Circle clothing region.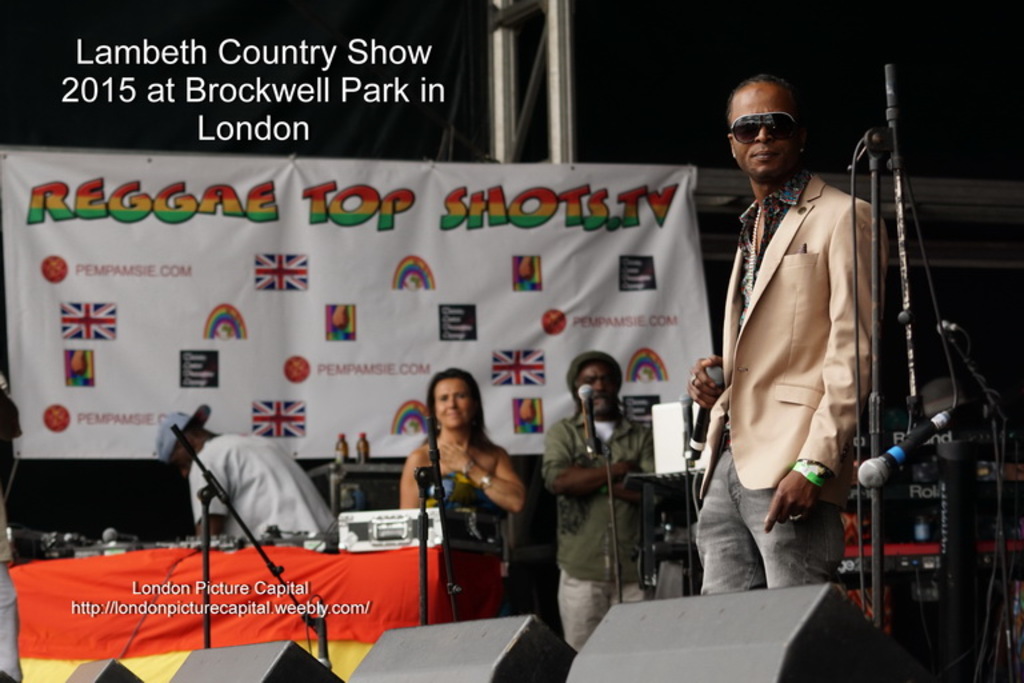
Region: (x1=192, y1=430, x2=345, y2=556).
